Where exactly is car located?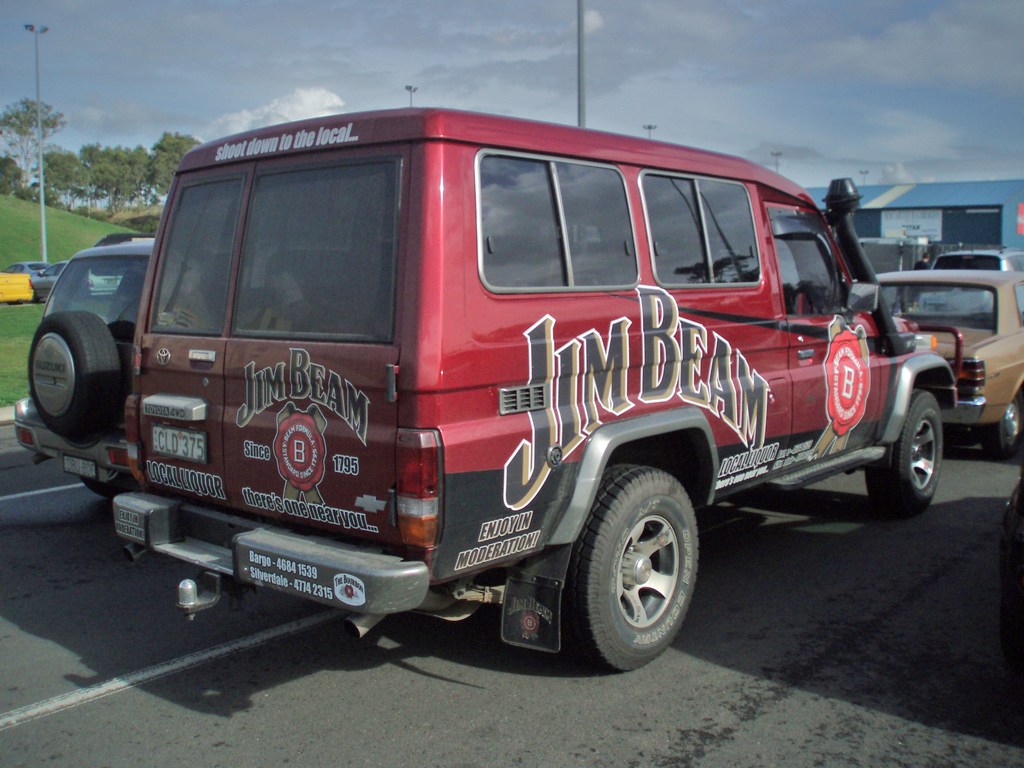
Its bounding box is [916,243,1023,315].
